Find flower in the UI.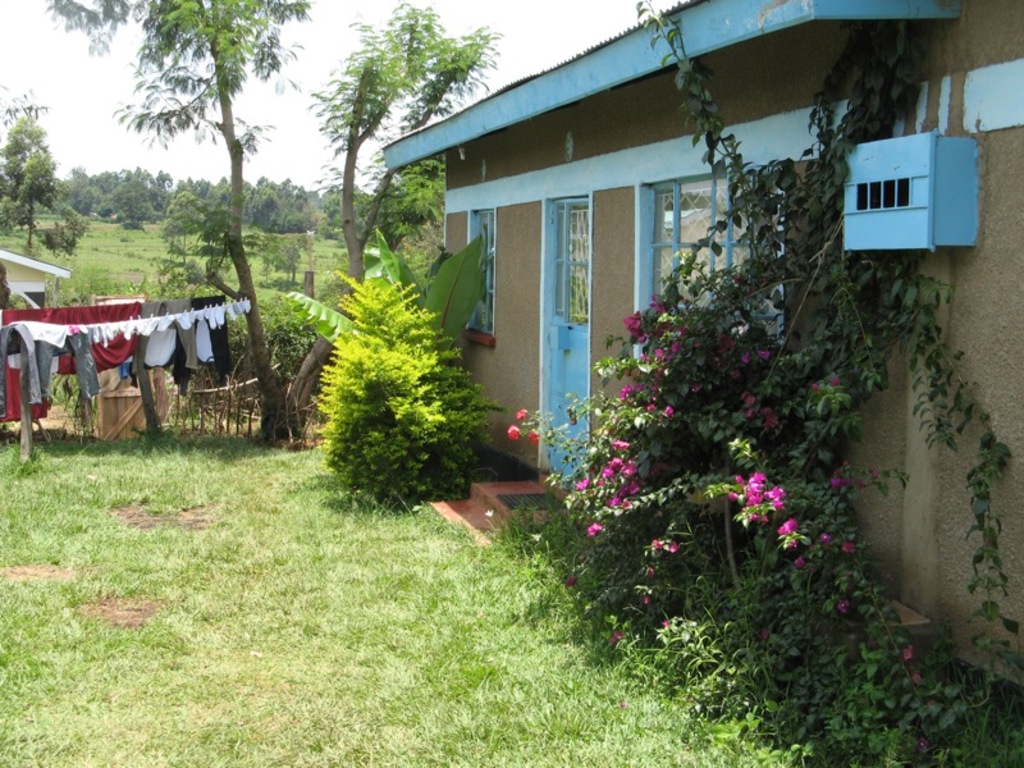
UI element at crop(562, 573, 580, 588).
